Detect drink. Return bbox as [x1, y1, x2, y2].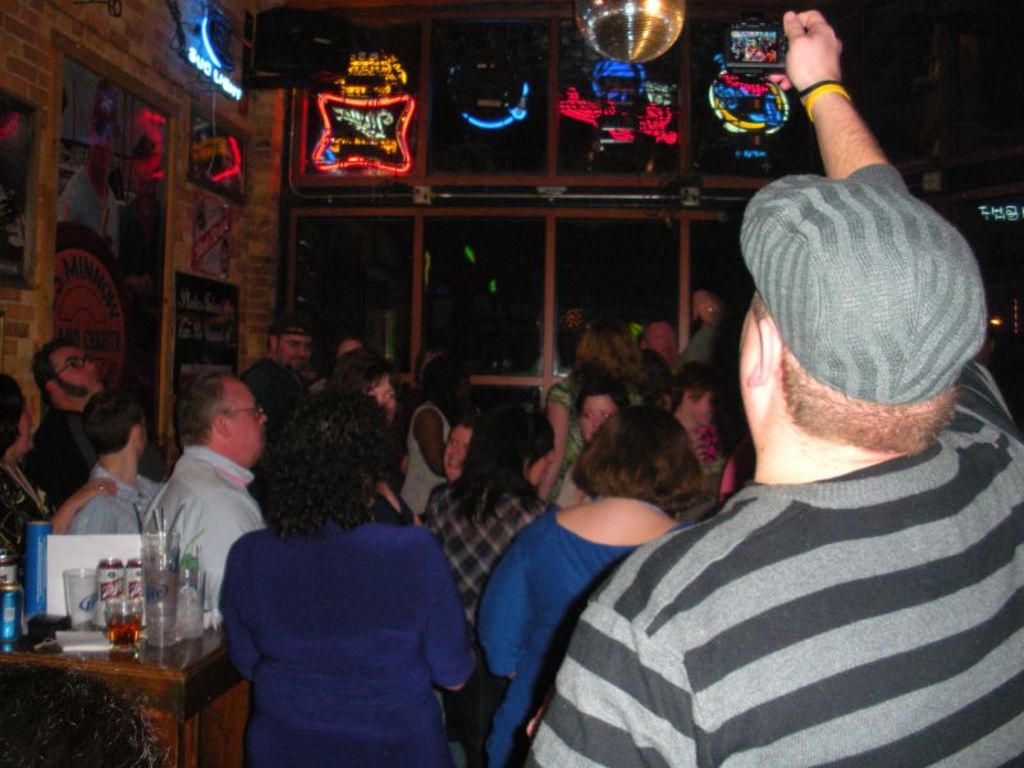
[143, 561, 170, 644].
